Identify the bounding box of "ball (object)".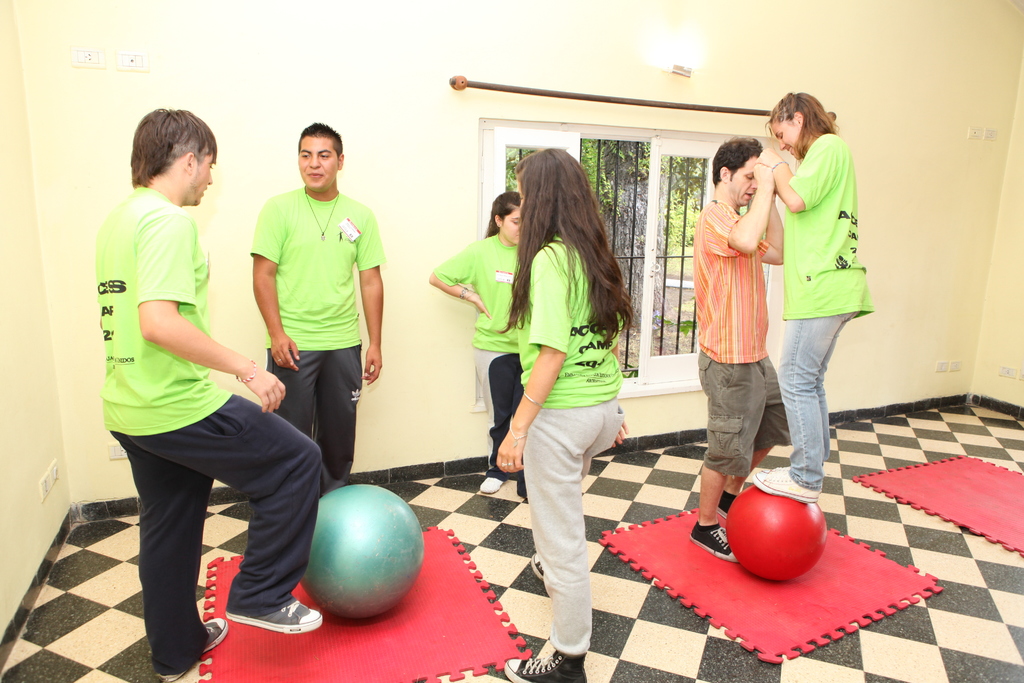
BBox(301, 483, 420, 618).
